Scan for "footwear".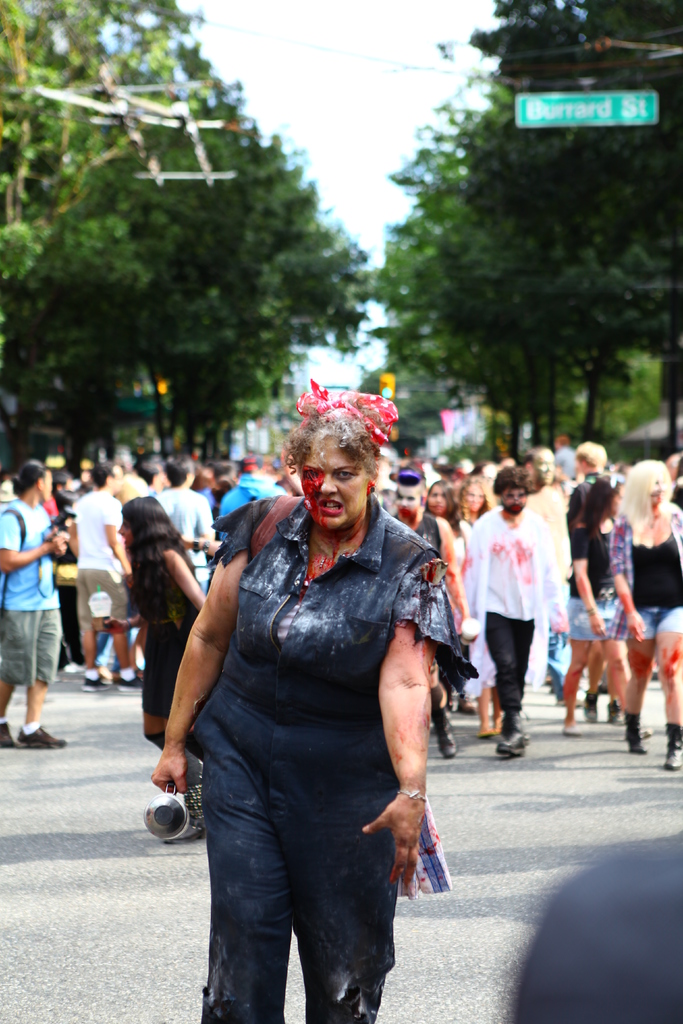
Scan result: <box>495,723,527,760</box>.
